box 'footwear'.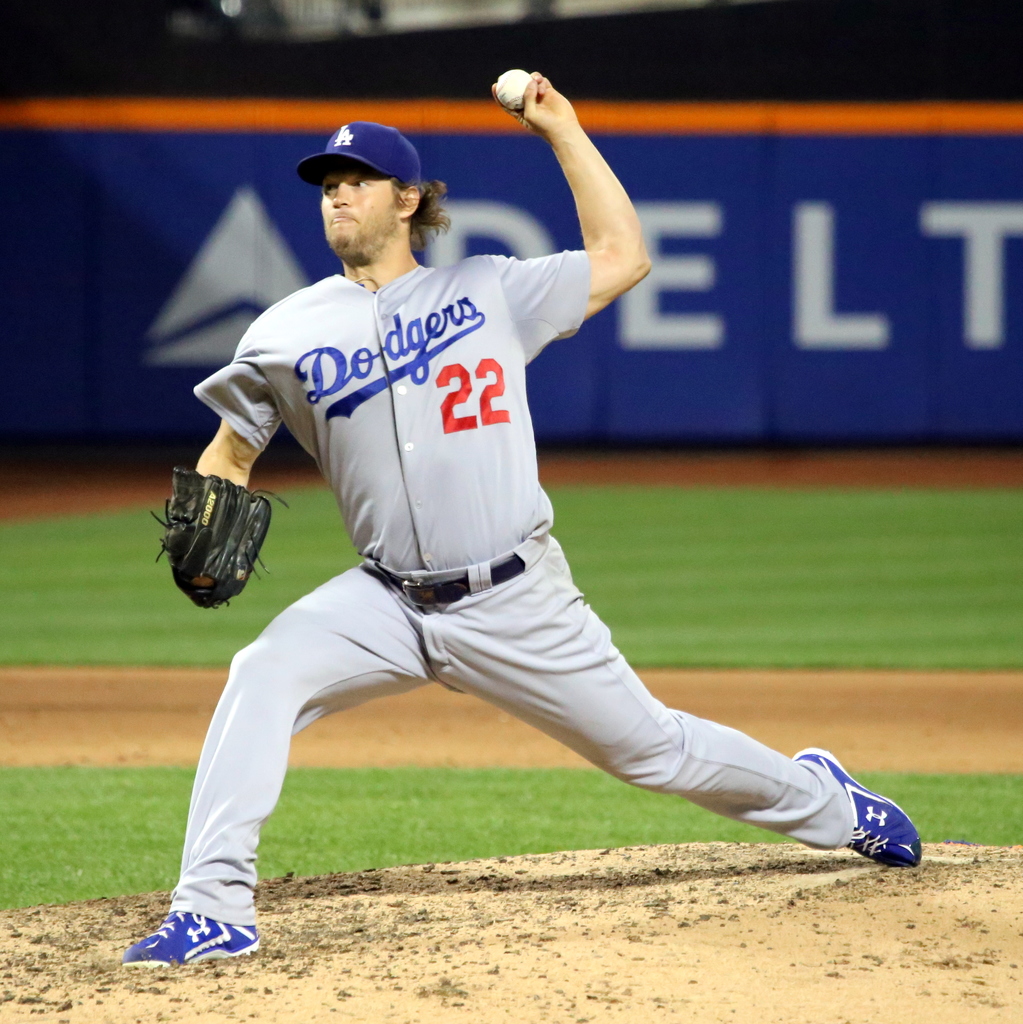
crop(794, 743, 924, 867).
